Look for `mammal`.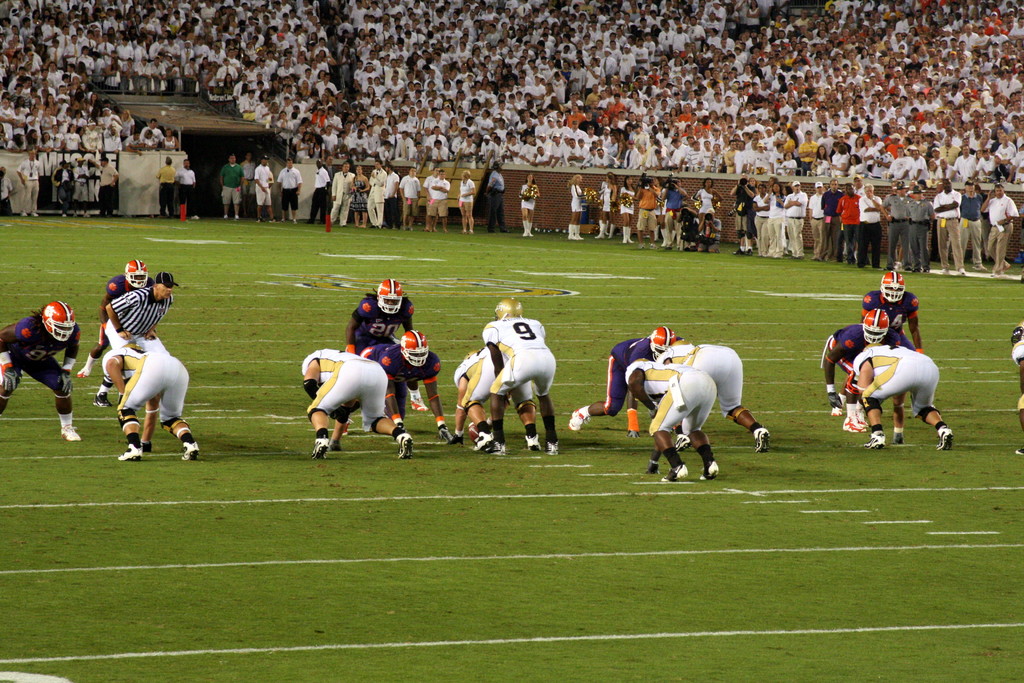
Found: [left=0, top=301, right=81, bottom=443].
